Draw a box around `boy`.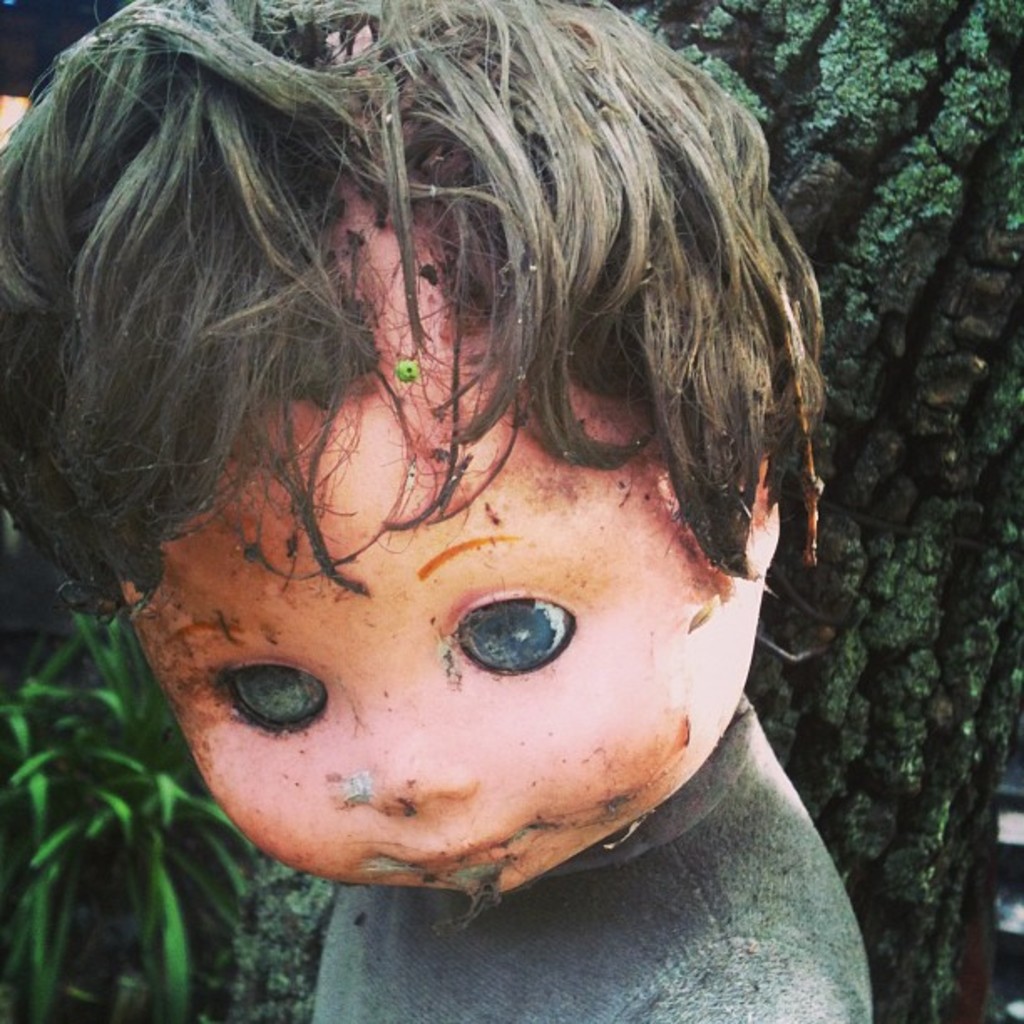
BBox(0, 3, 872, 1022).
